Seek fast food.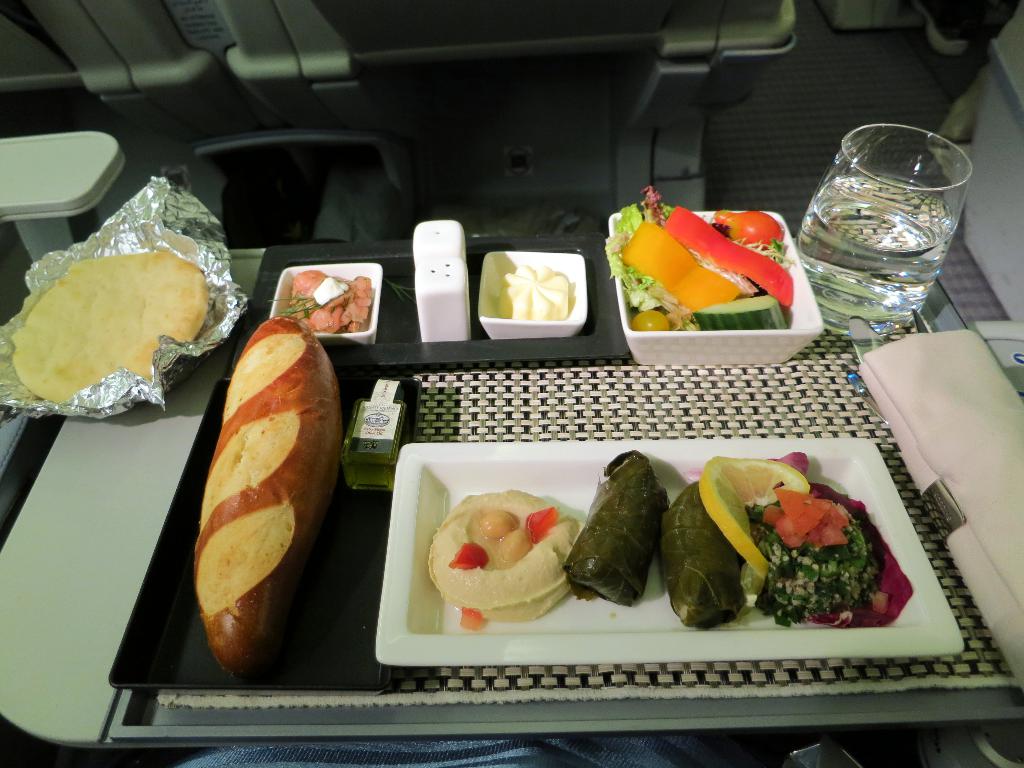
locate(611, 195, 796, 339).
